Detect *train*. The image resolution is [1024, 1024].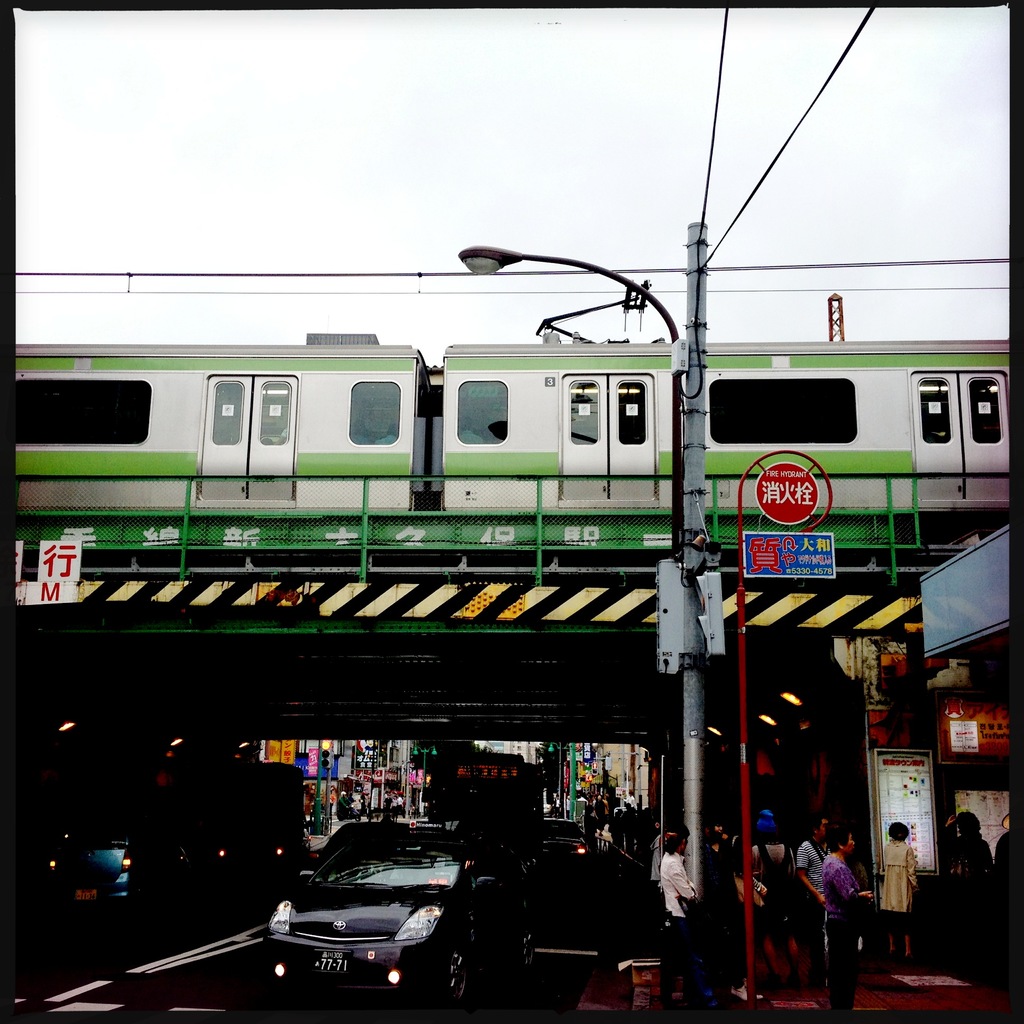
box=[11, 280, 1010, 566].
